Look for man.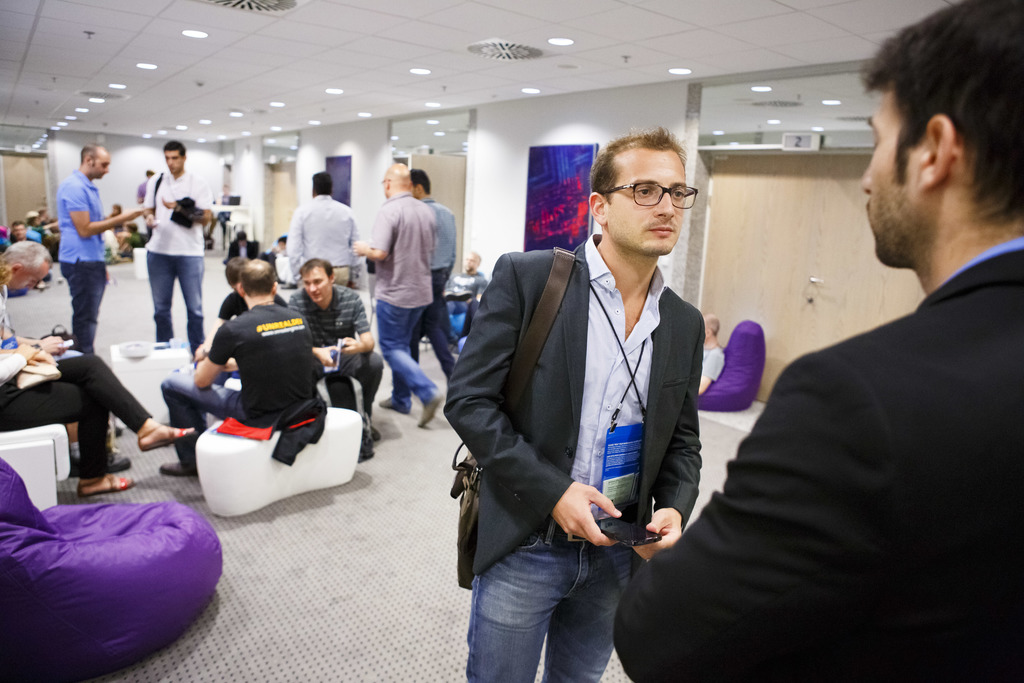
Found: 213:254:289:324.
